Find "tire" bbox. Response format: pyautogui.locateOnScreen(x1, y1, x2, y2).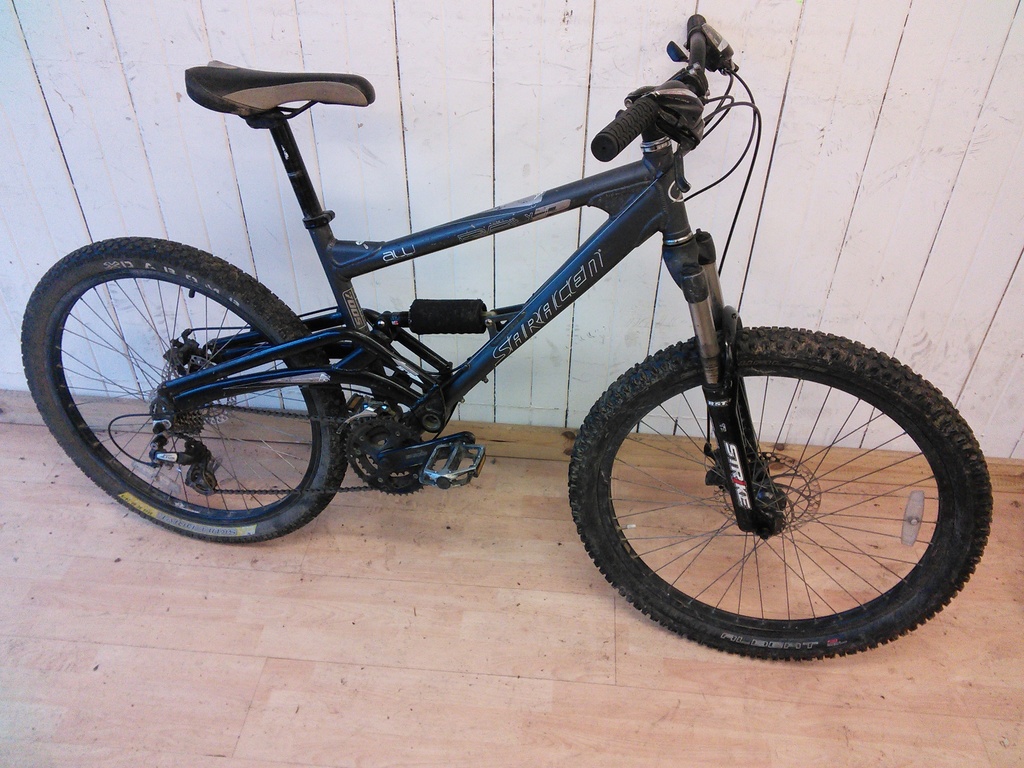
pyautogui.locateOnScreen(22, 236, 349, 547).
